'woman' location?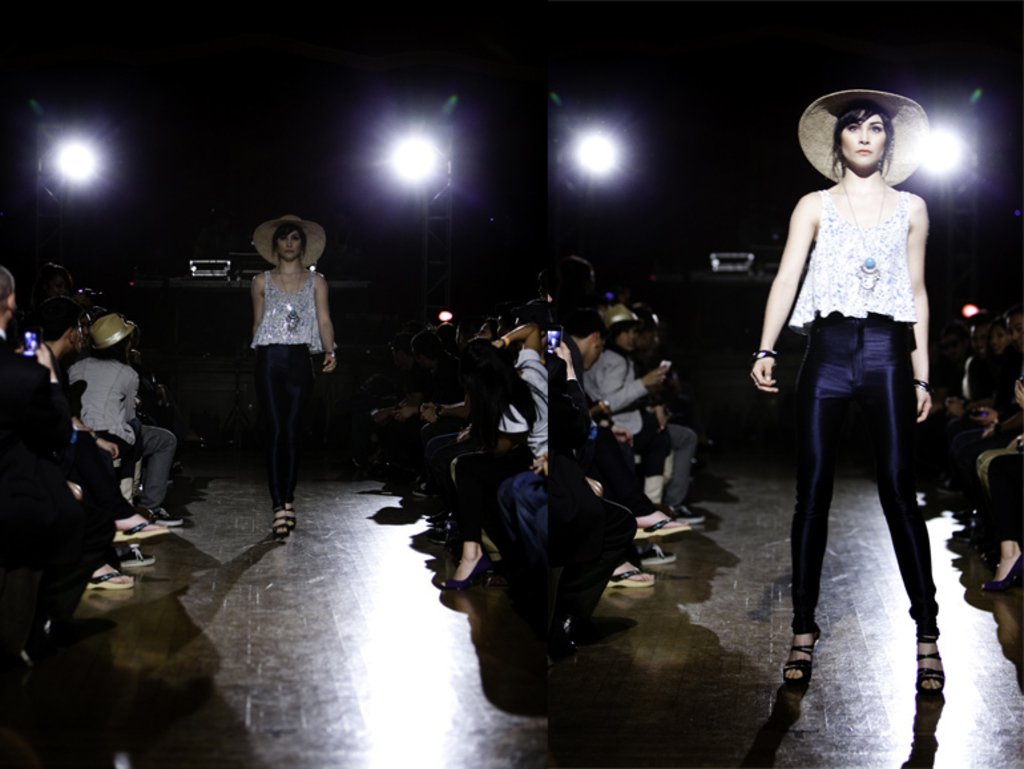
(577, 303, 698, 516)
